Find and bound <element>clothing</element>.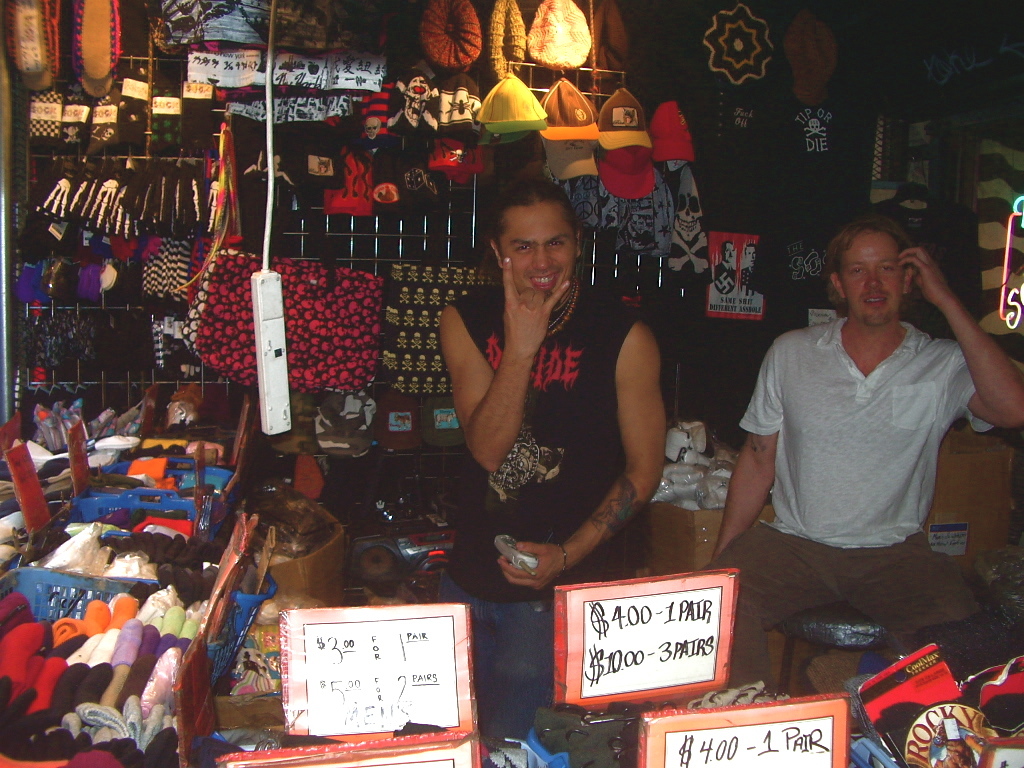
Bound: <box>738,262,758,288</box>.
